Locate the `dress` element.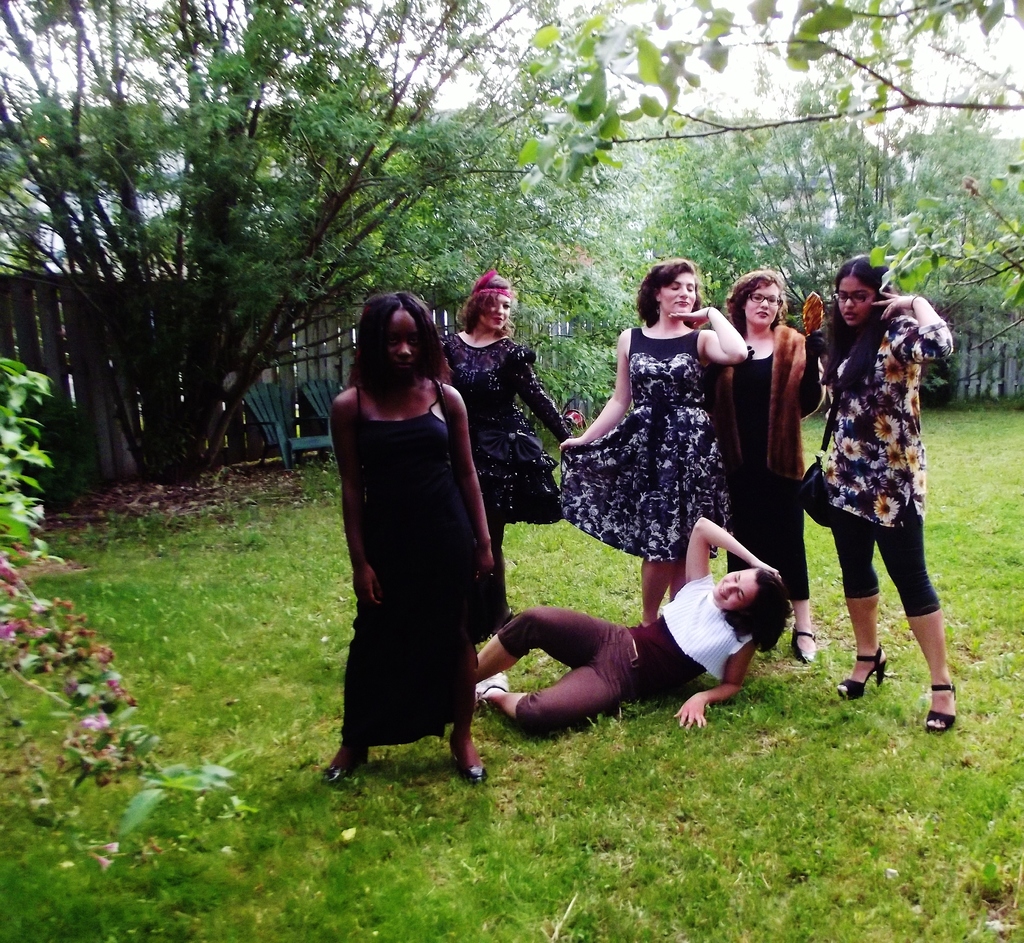
Element bbox: locate(712, 348, 808, 603).
